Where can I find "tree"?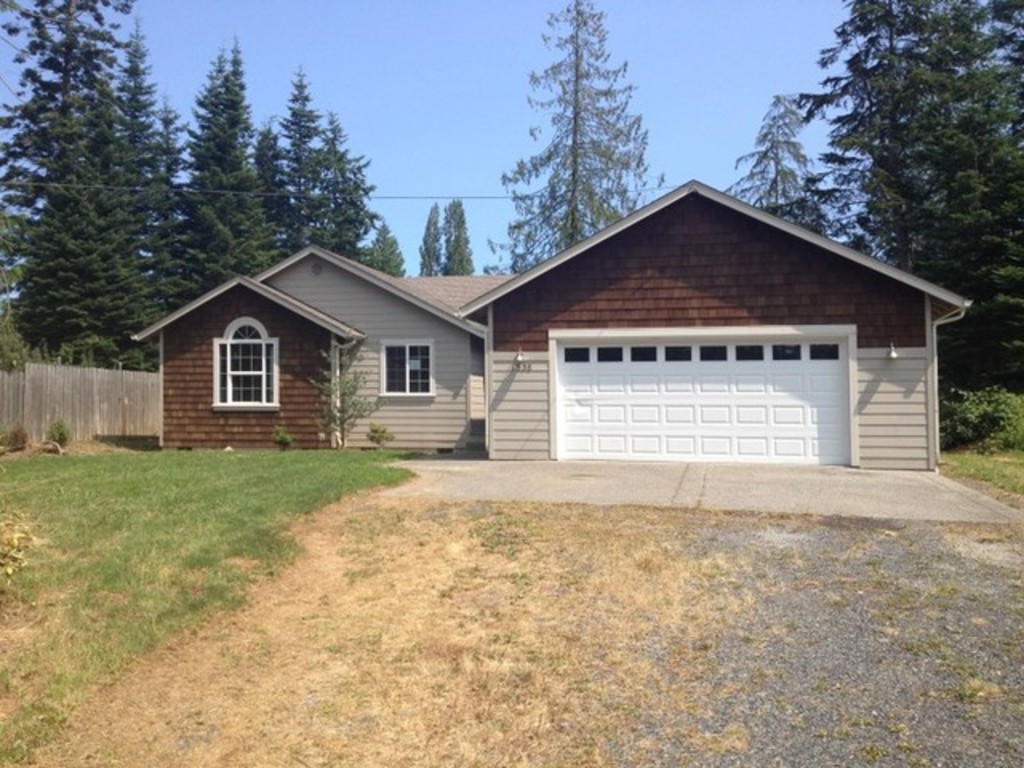
You can find it at region(446, 202, 477, 269).
